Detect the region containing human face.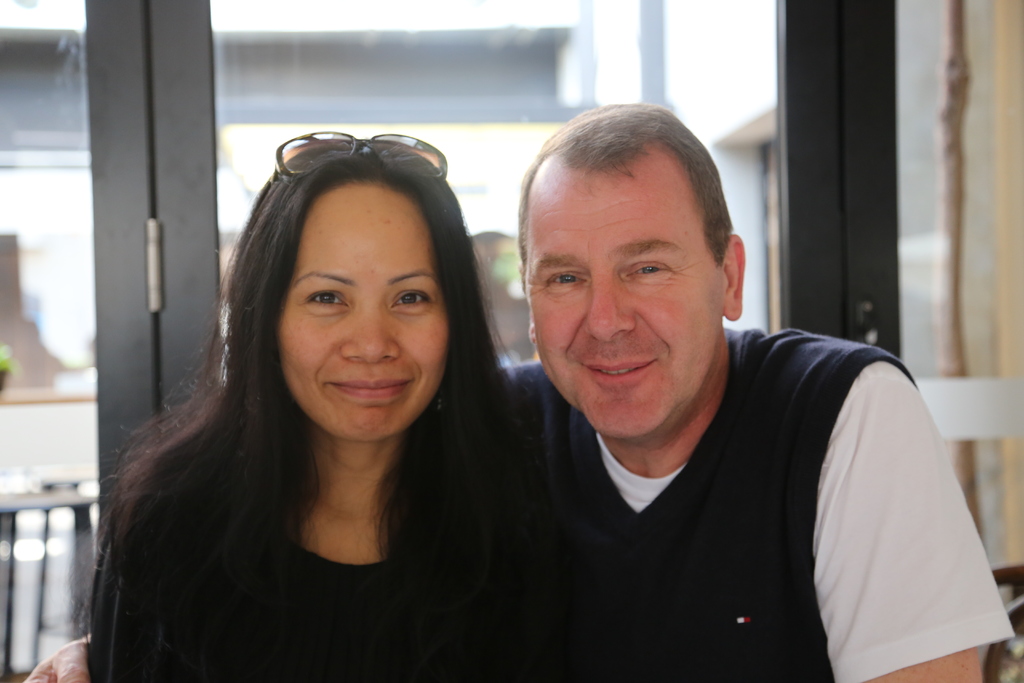
529 171 719 439.
